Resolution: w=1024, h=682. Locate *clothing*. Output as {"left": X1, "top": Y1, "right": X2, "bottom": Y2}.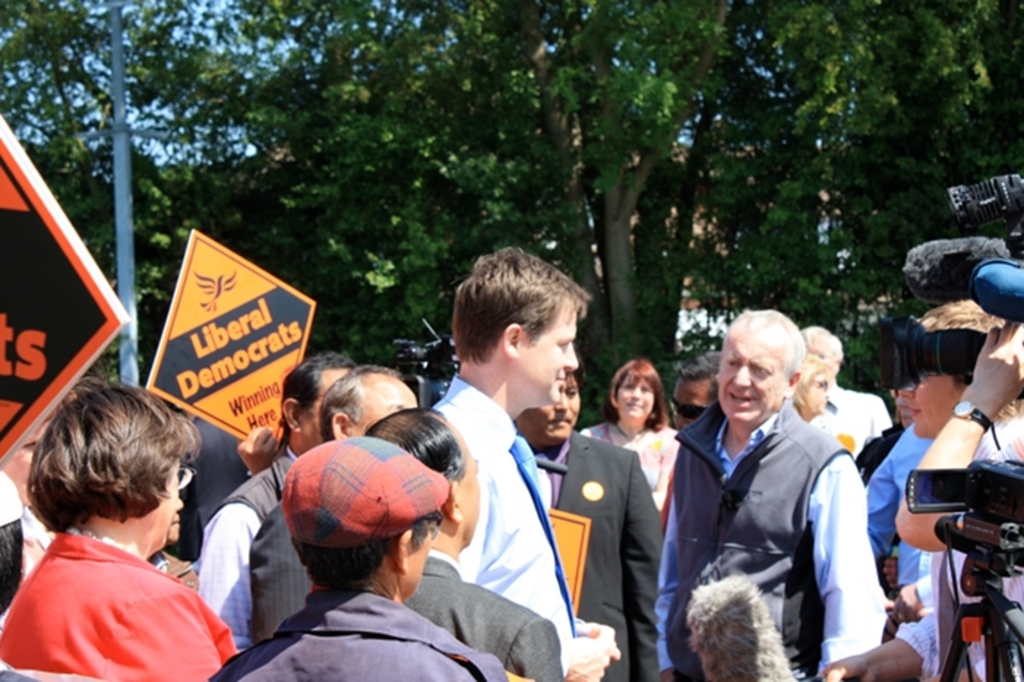
{"left": 395, "top": 556, "right": 563, "bottom": 681}.
